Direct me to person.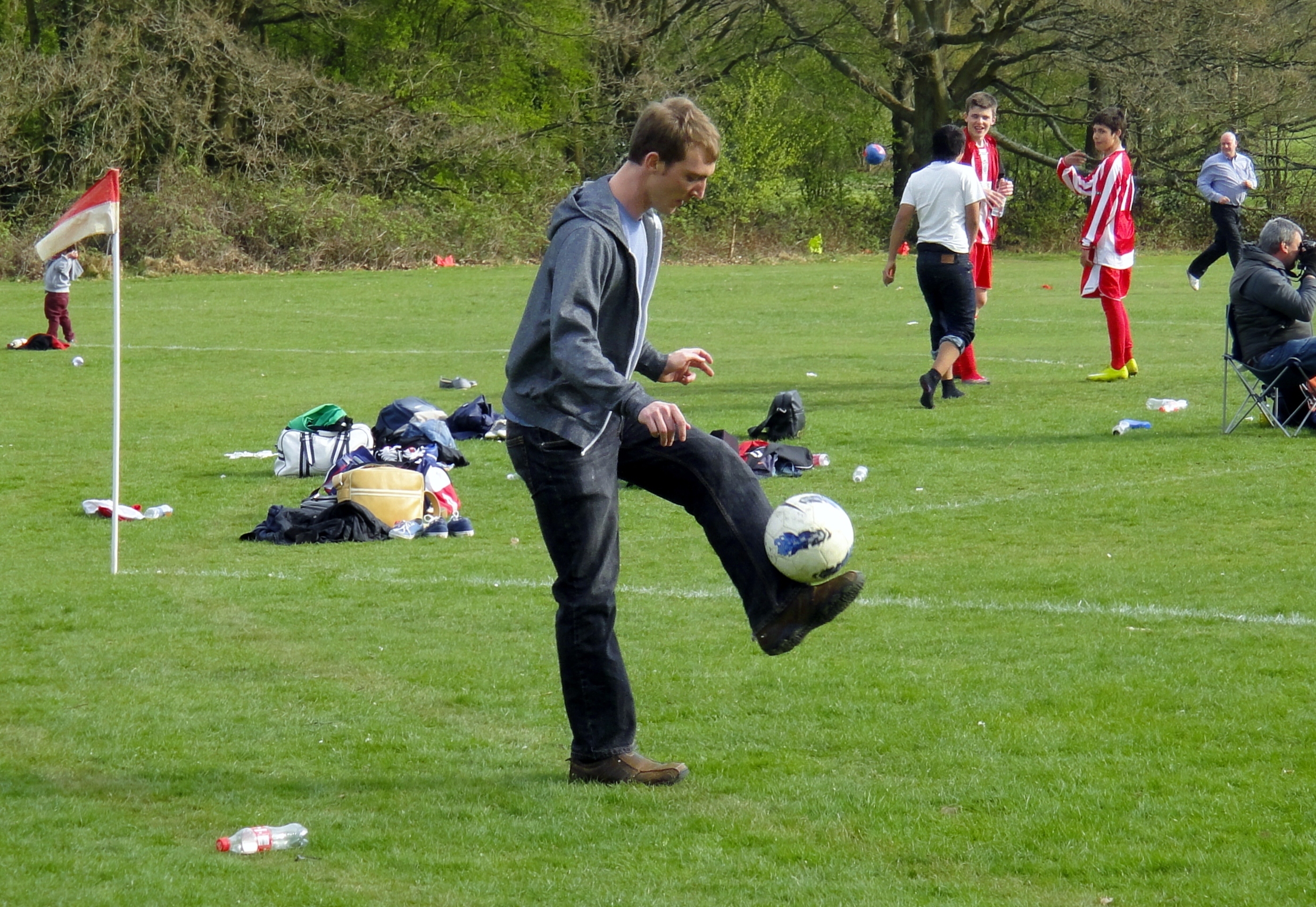
Direction: [469, 65, 525, 218].
